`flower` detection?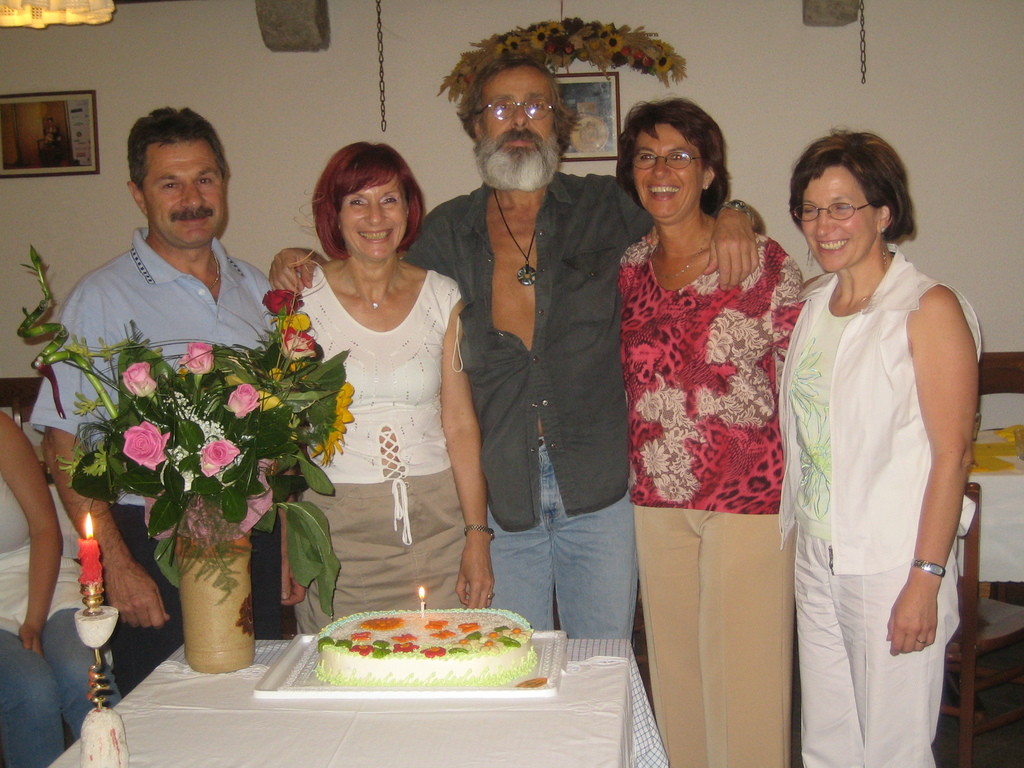
<bbox>348, 628, 371, 641</bbox>
